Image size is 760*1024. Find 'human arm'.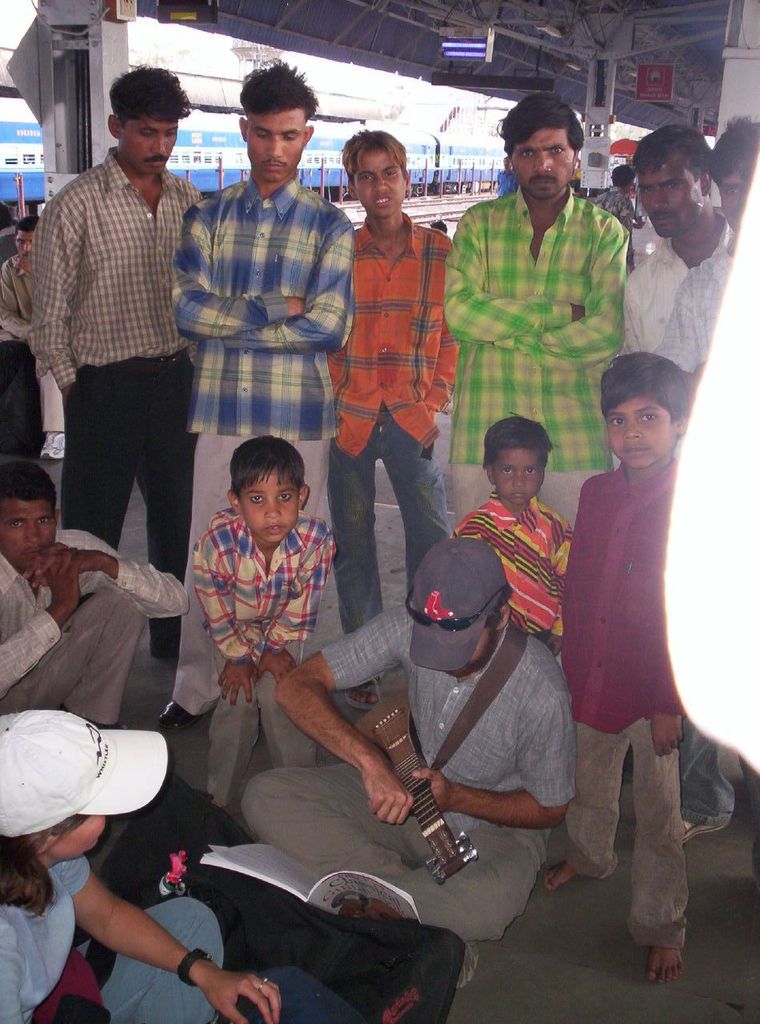
441 508 478 541.
